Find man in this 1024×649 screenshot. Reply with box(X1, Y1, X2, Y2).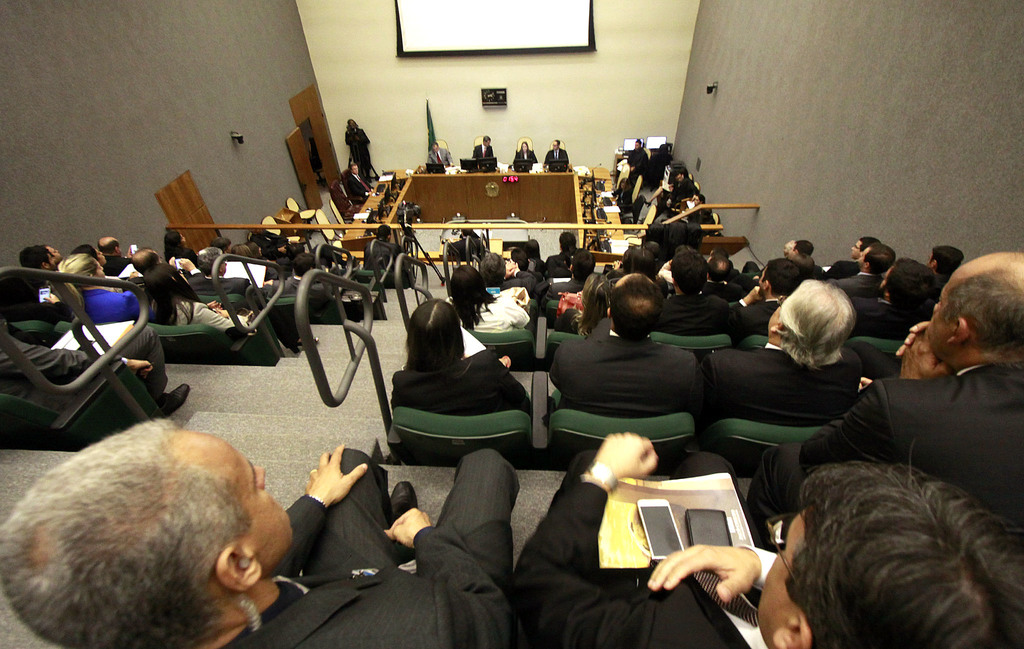
box(621, 139, 649, 169).
